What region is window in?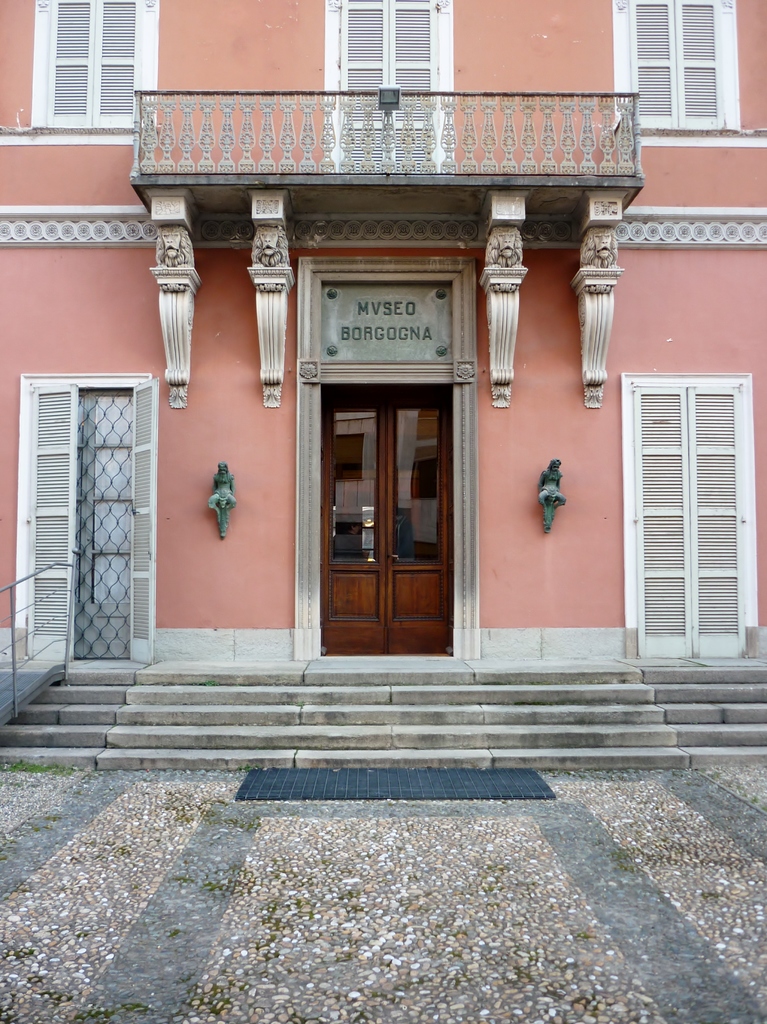
(left=45, top=0, right=143, bottom=123).
